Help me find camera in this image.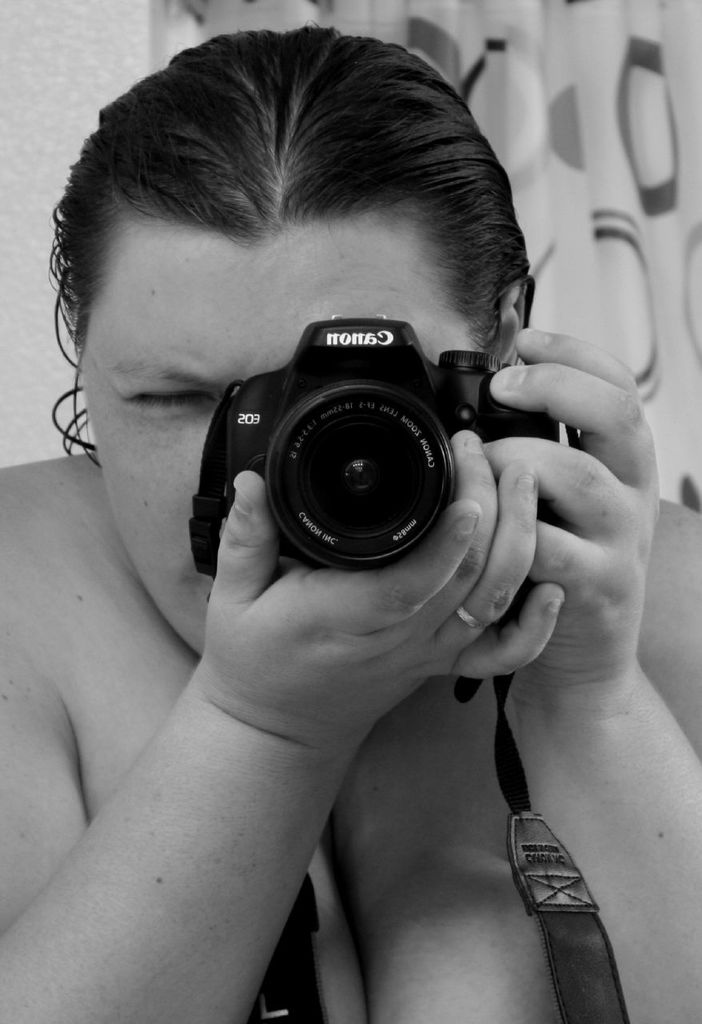
Found it: crop(161, 291, 522, 590).
